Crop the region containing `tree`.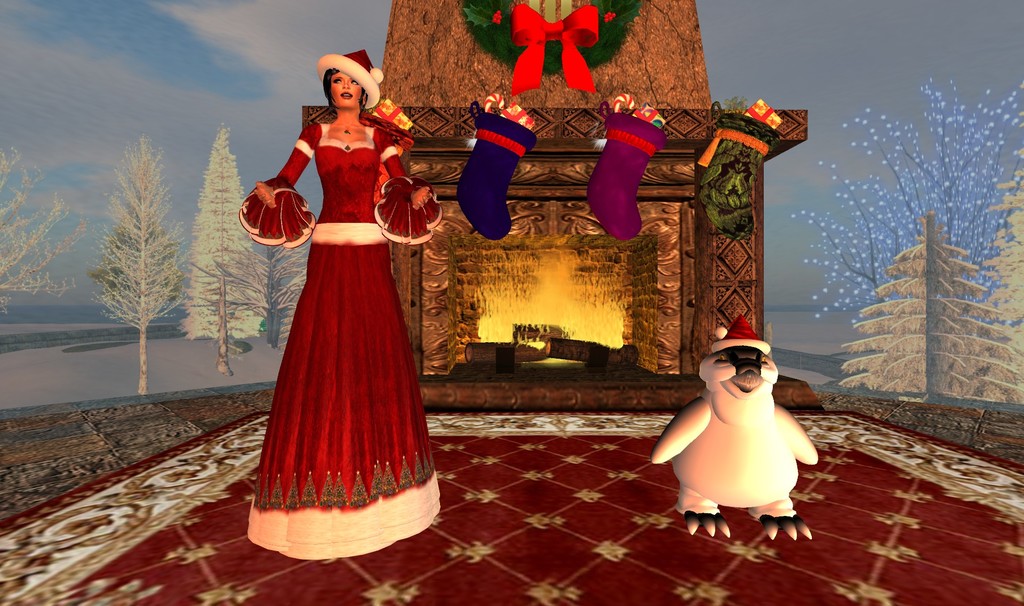
Crop region: bbox=(0, 148, 85, 305).
